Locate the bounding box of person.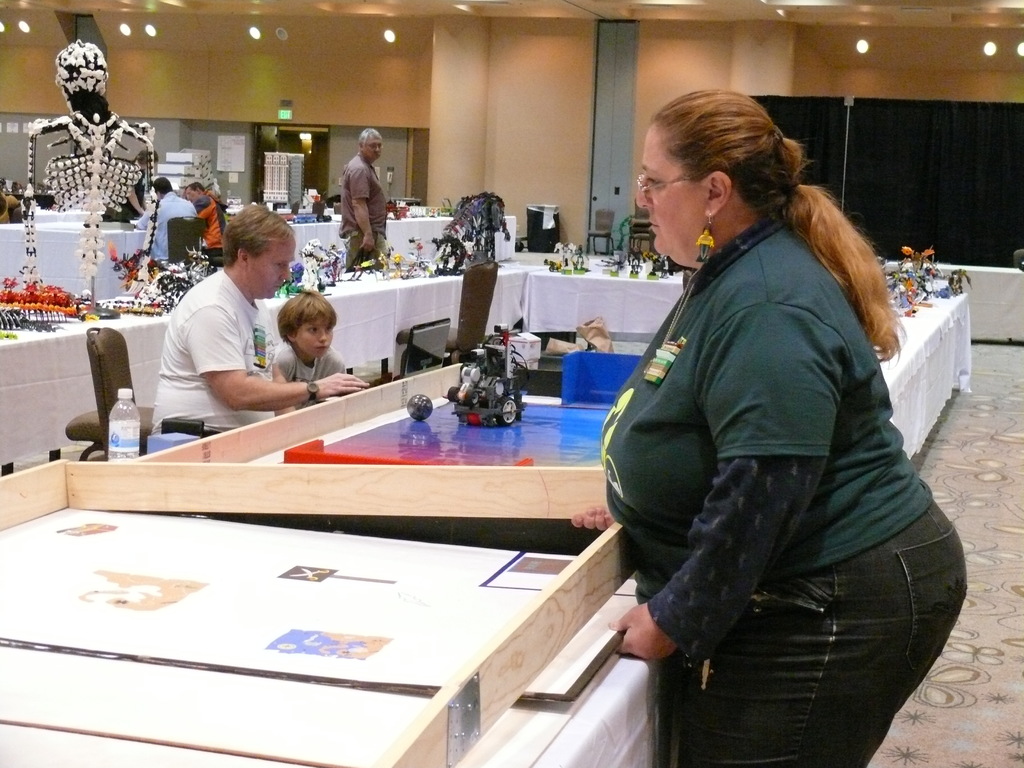
Bounding box: 186,182,225,256.
